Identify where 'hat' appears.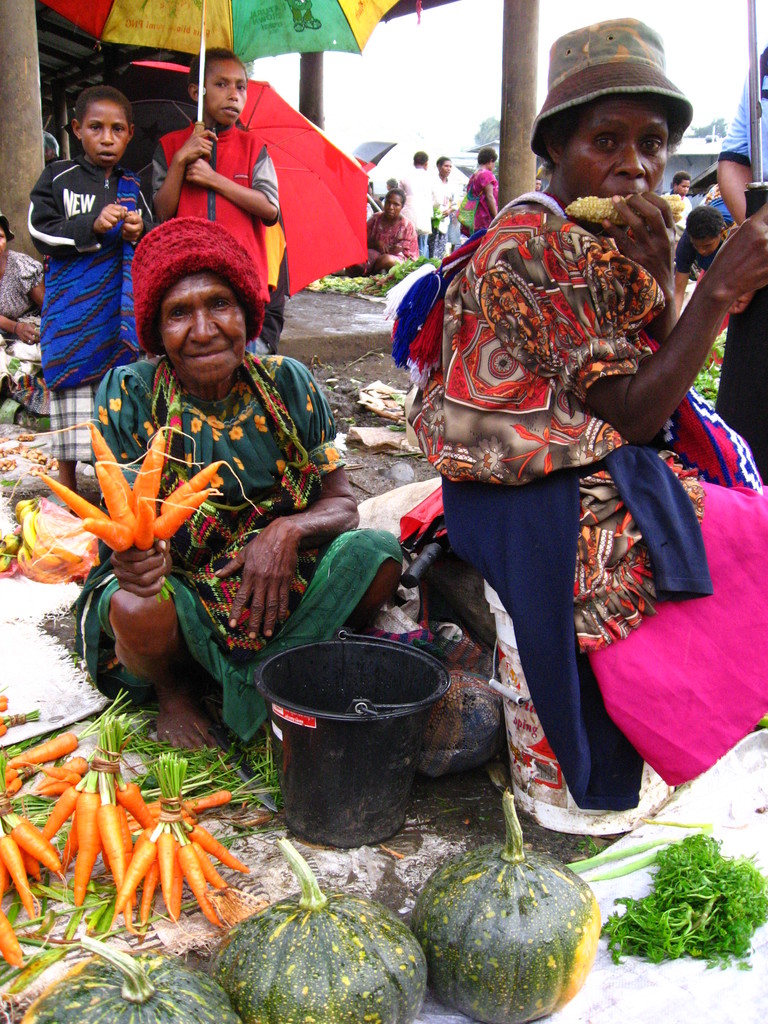
Appears at 527 20 689 171.
